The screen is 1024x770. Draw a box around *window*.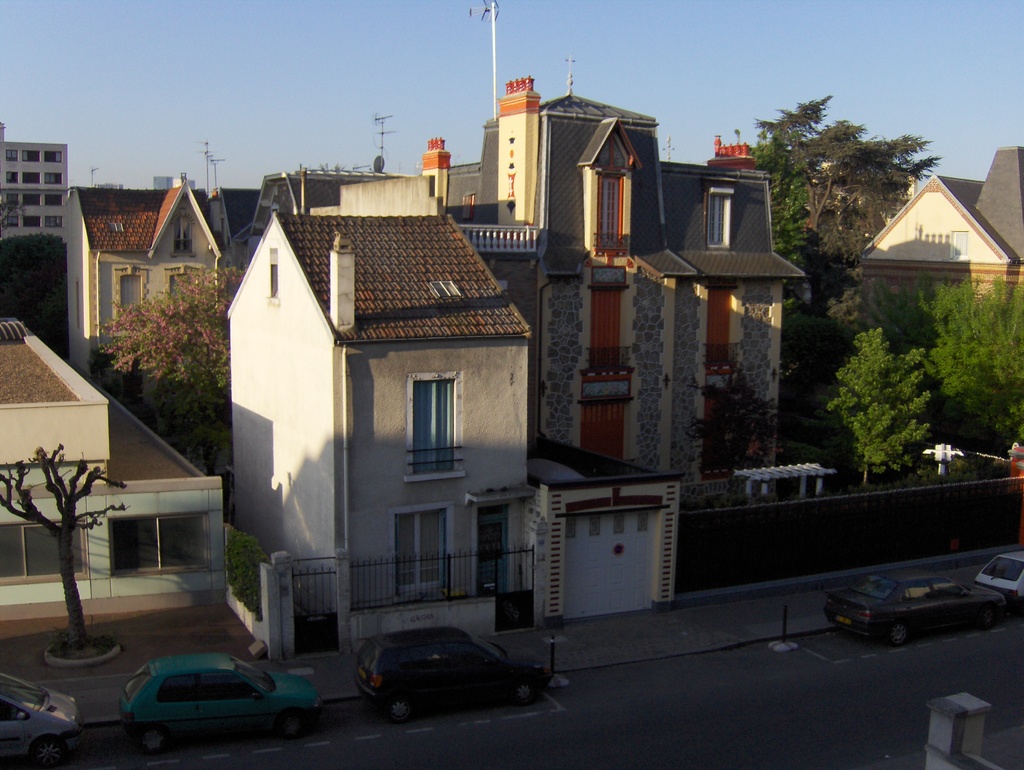
45 152 63 161.
